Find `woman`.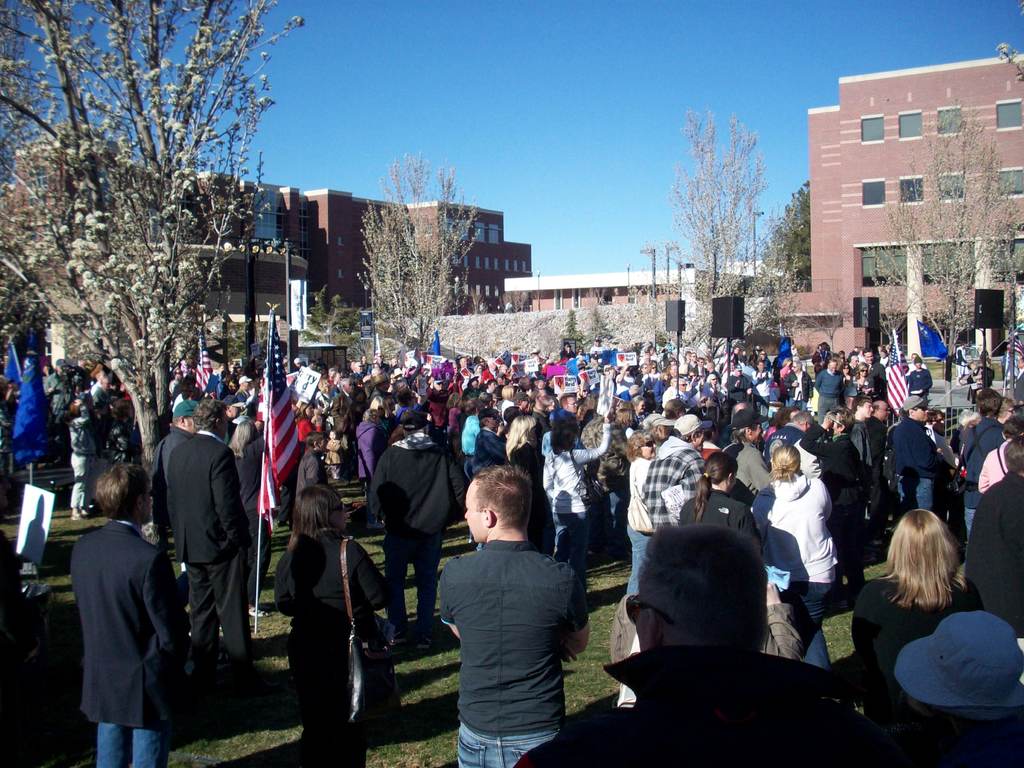
rect(356, 410, 380, 495).
